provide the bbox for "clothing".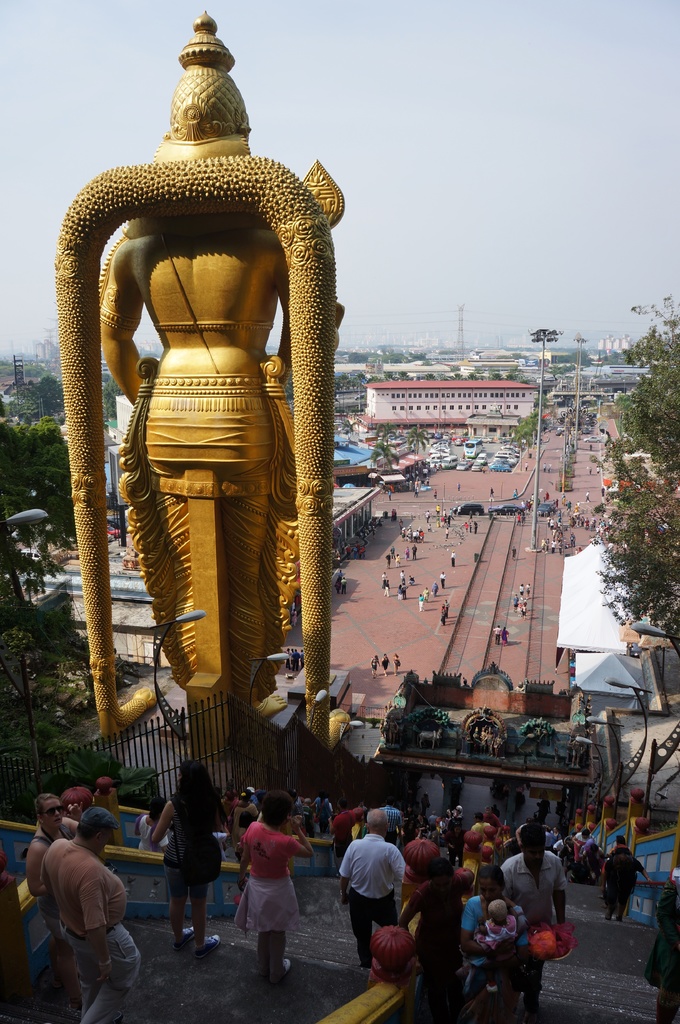
bbox=[461, 895, 537, 981].
